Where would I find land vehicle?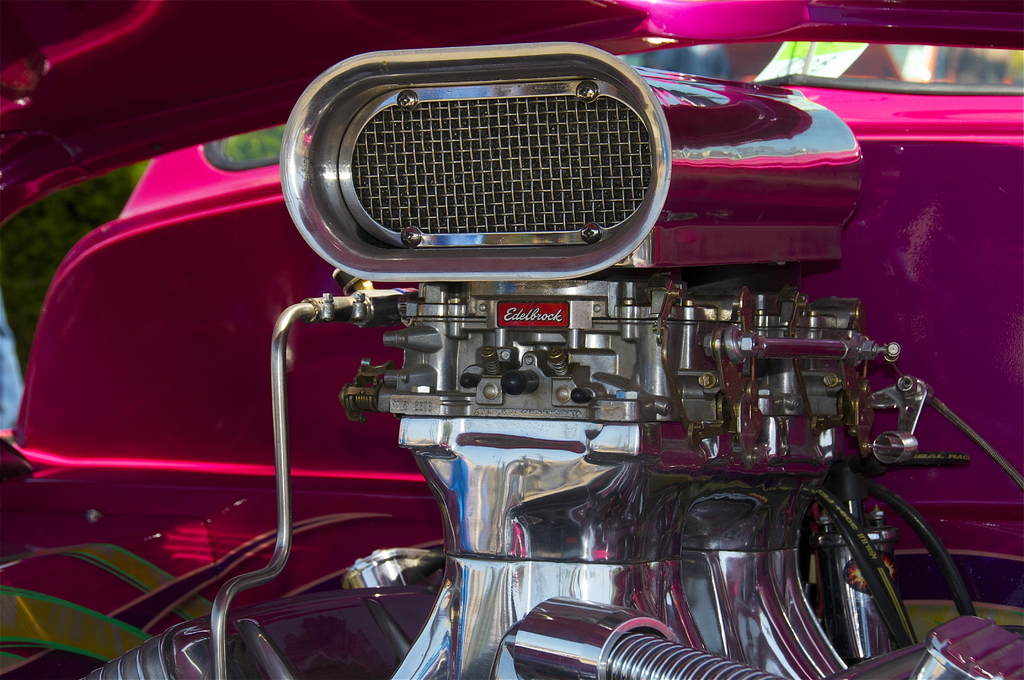
At <box>99,51,1023,679</box>.
